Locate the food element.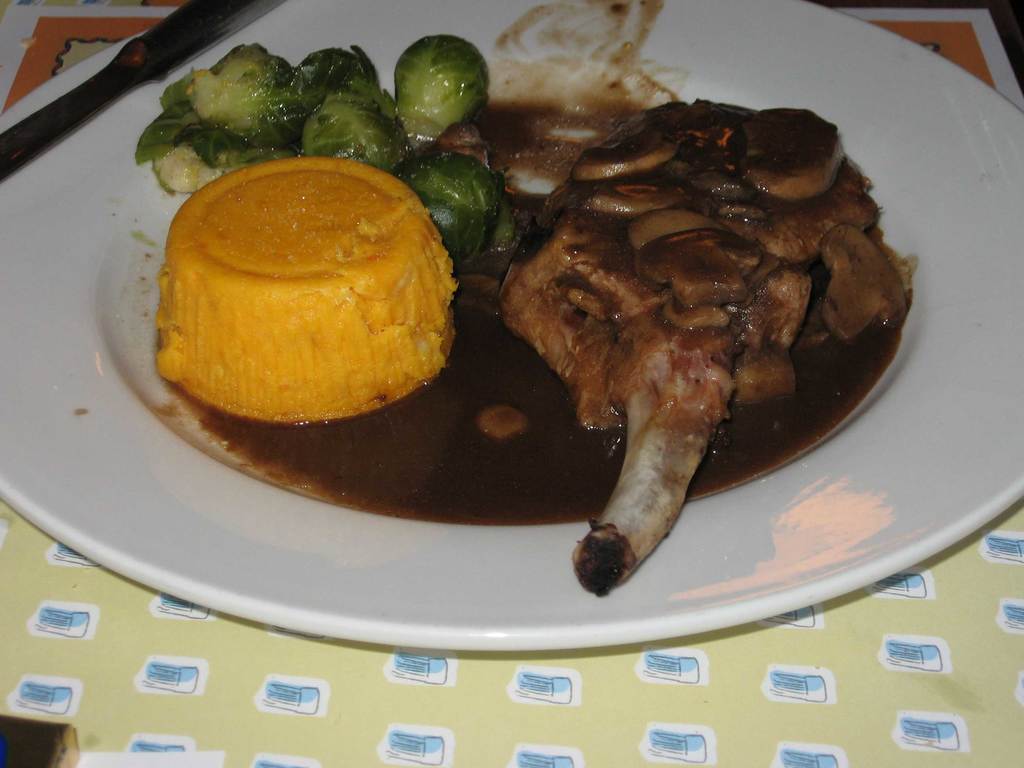
Element bbox: [499, 95, 908, 598].
